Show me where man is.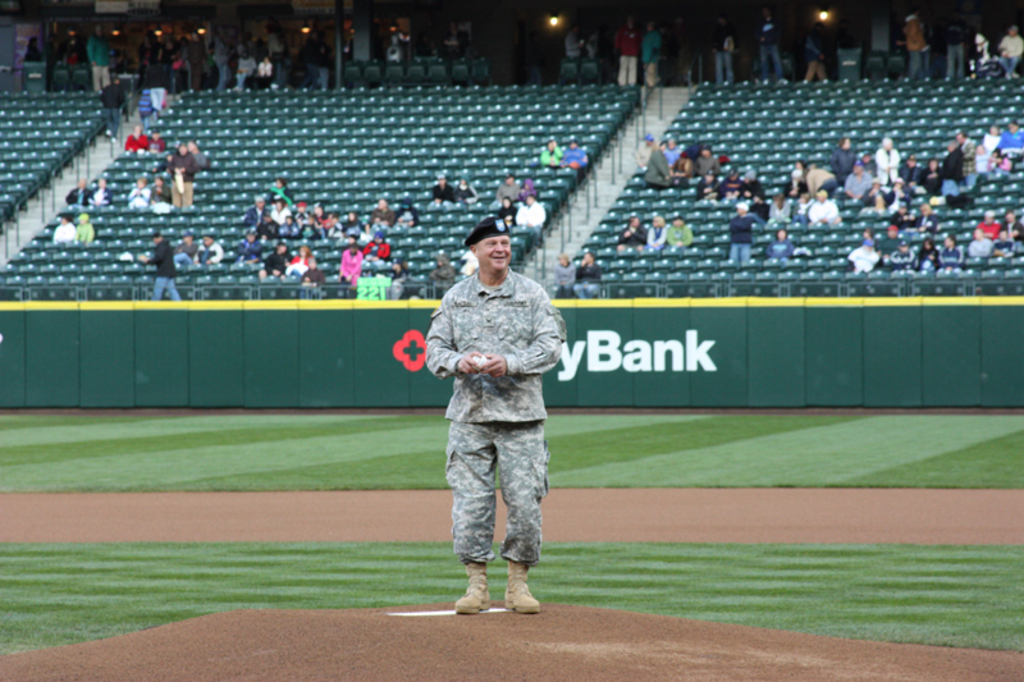
man is at <region>664, 215, 691, 246</region>.
